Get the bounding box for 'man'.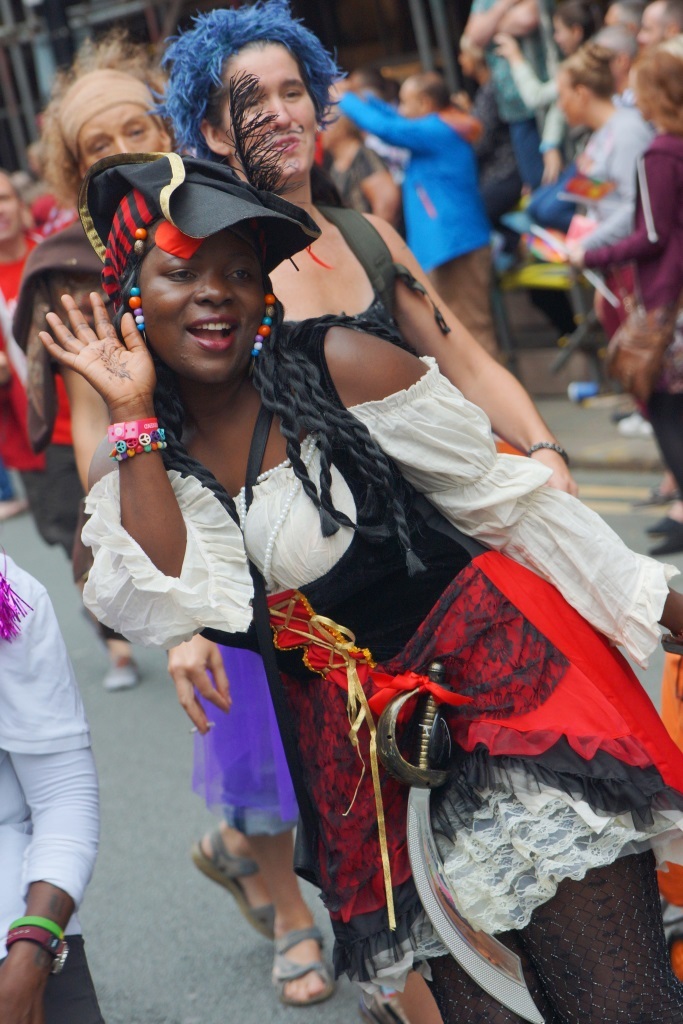
bbox=[330, 72, 509, 375].
